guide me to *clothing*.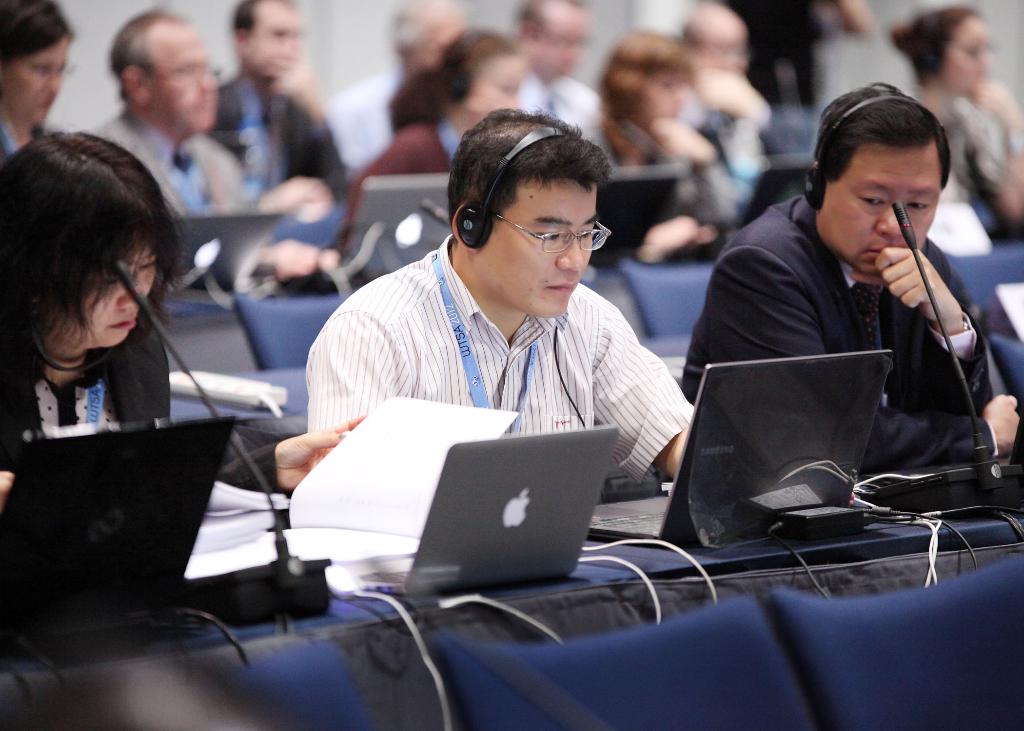
Guidance: 0/116/42/166.
